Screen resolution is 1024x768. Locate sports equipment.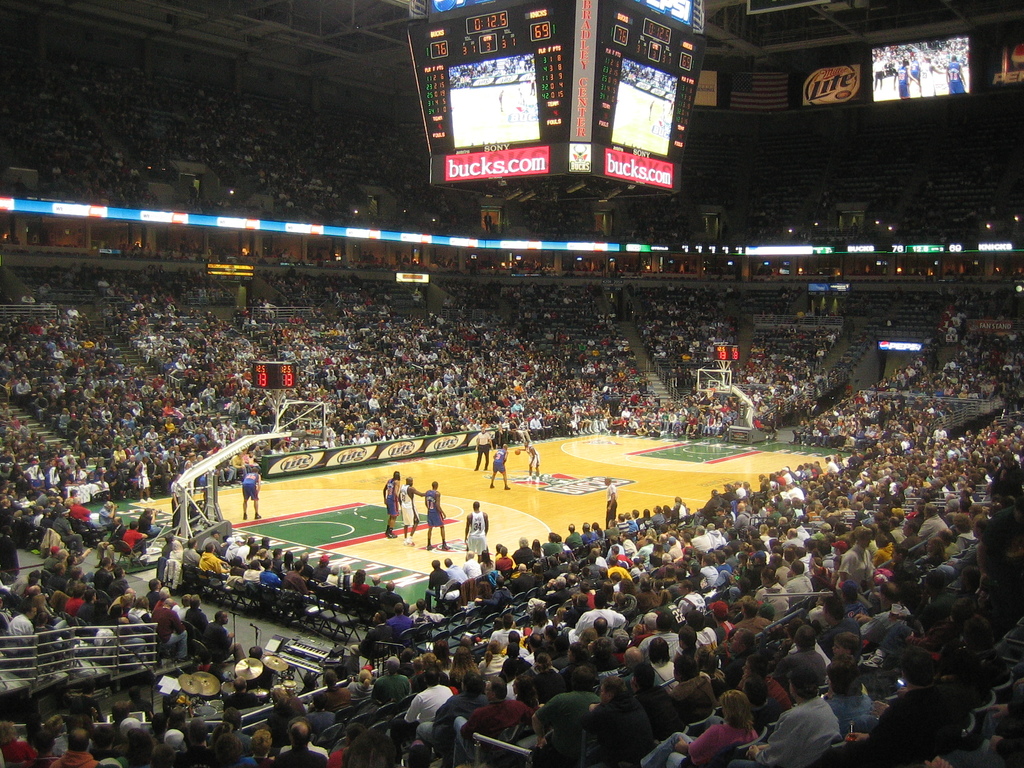
<bbox>707, 387, 716, 401</bbox>.
